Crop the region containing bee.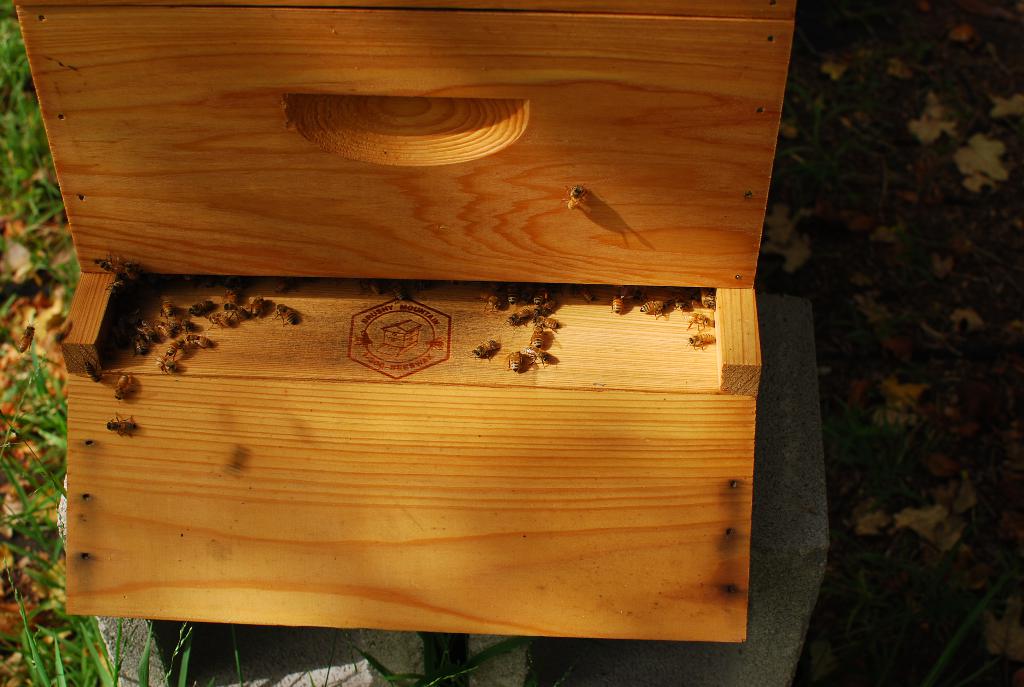
Crop region: box(104, 279, 127, 294).
